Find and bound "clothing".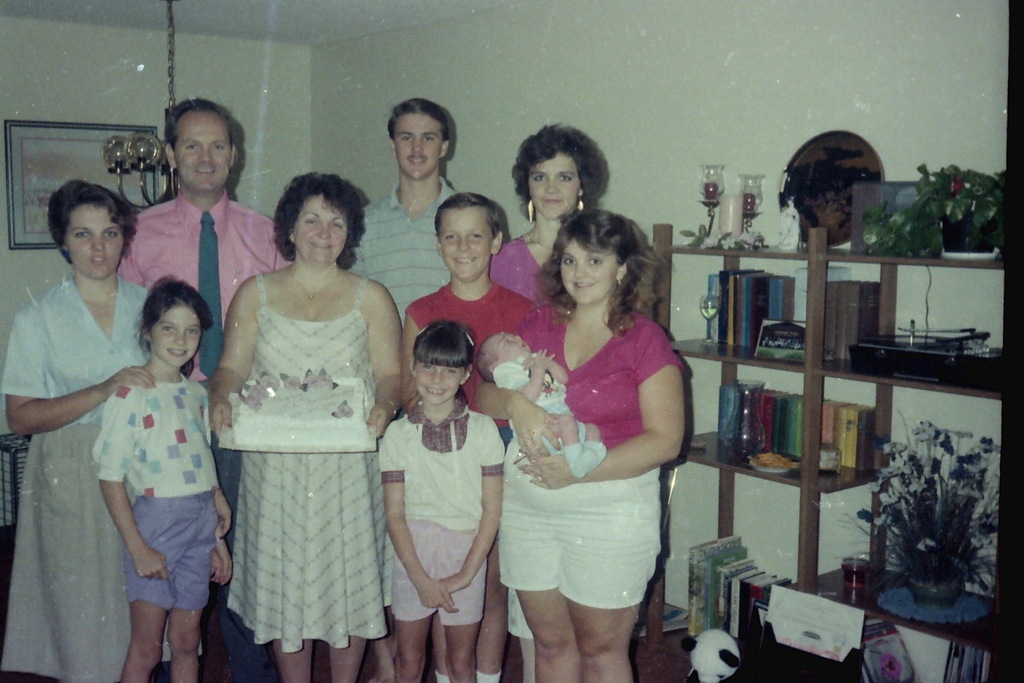
Bound: <region>408, 273, 550, 446</region>.
